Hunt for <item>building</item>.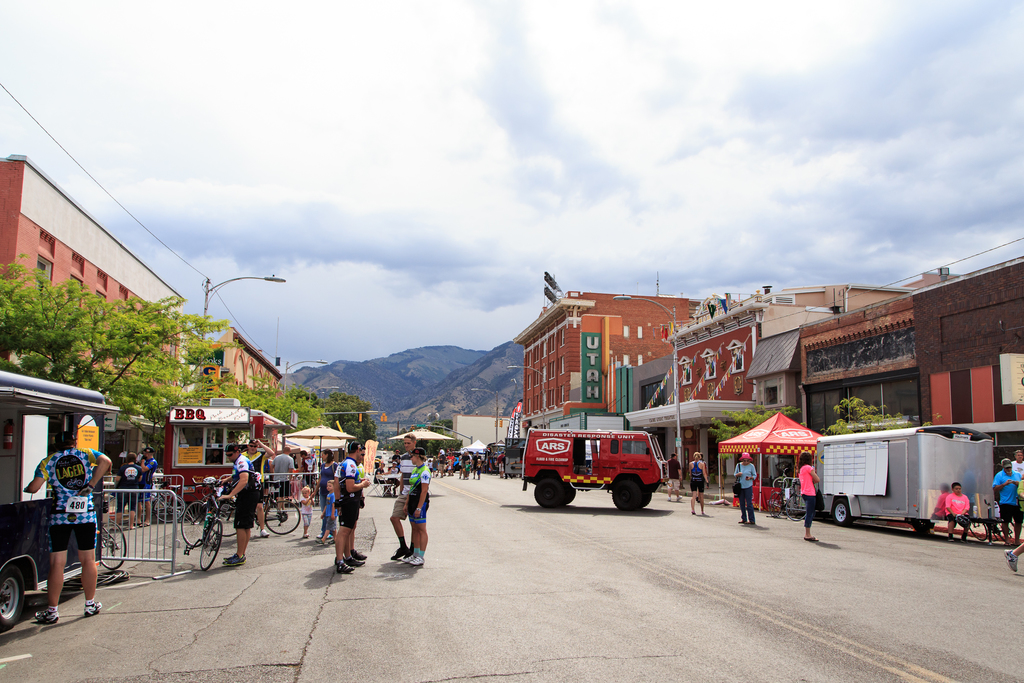
Hunted down at detection(512, 284, 707, 432).
